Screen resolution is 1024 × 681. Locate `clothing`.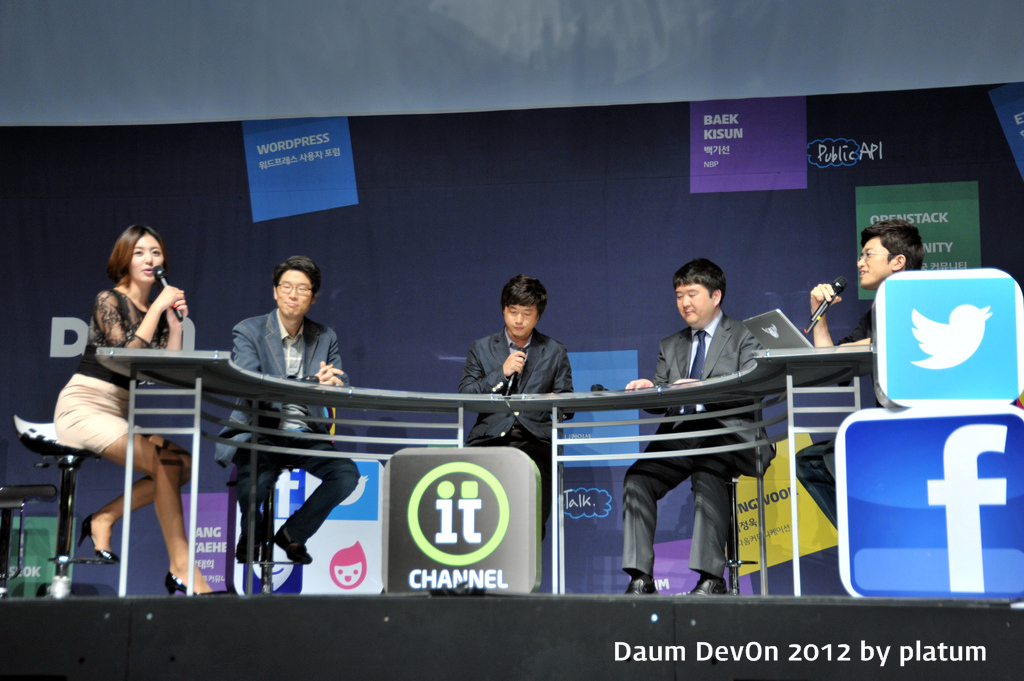
crop(462, 325, 574, 525).
